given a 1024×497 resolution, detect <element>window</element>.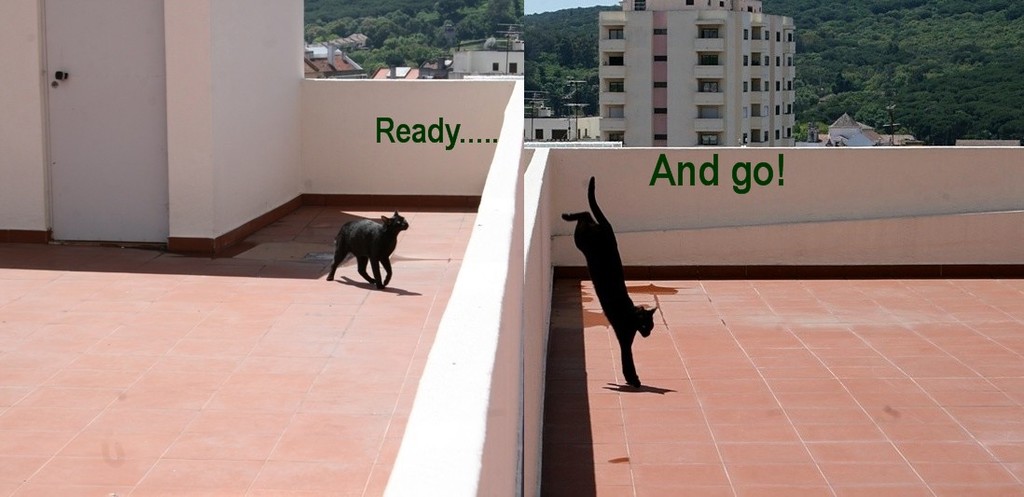
left=608, top=81, right=621, bottom=94.
